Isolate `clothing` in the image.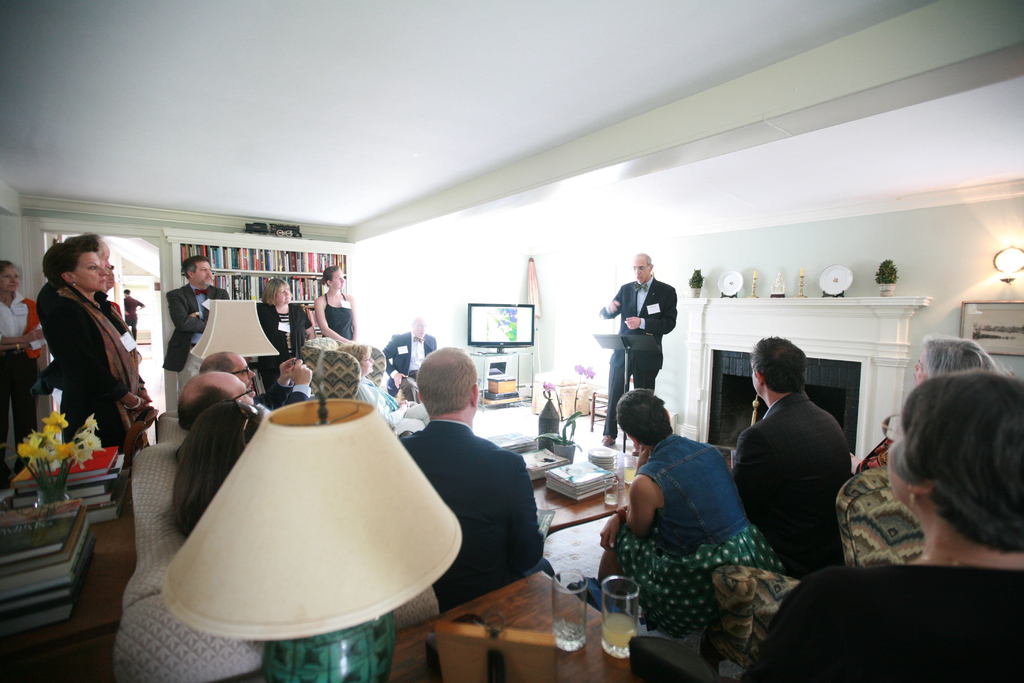
Isolated region: 744 352 876 580.
